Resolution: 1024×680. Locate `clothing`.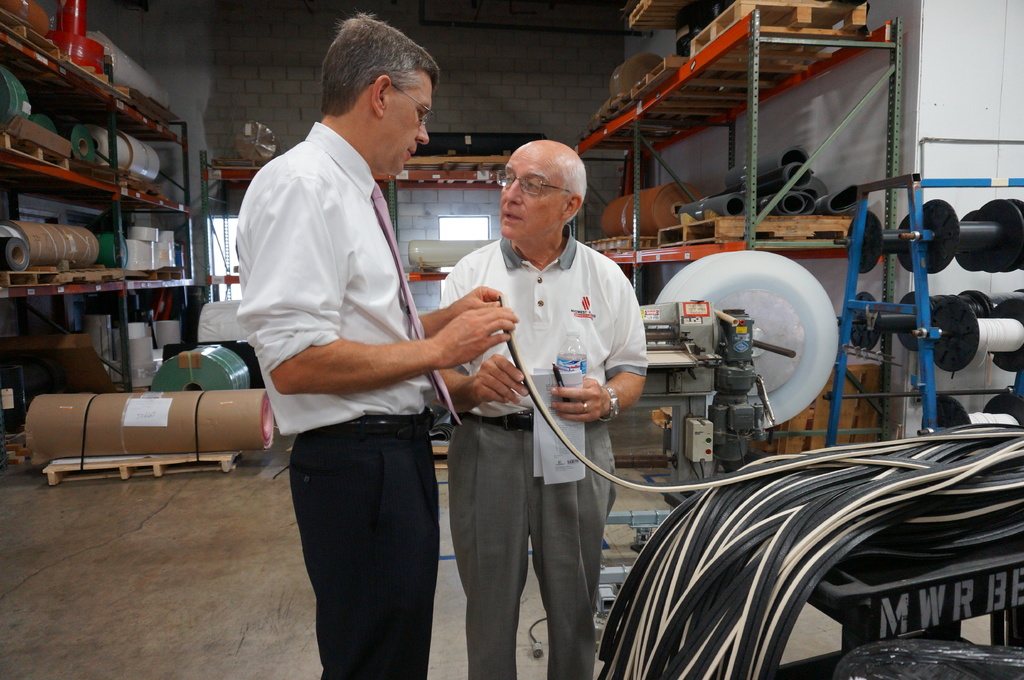
box(227, 121, 444, 679).
